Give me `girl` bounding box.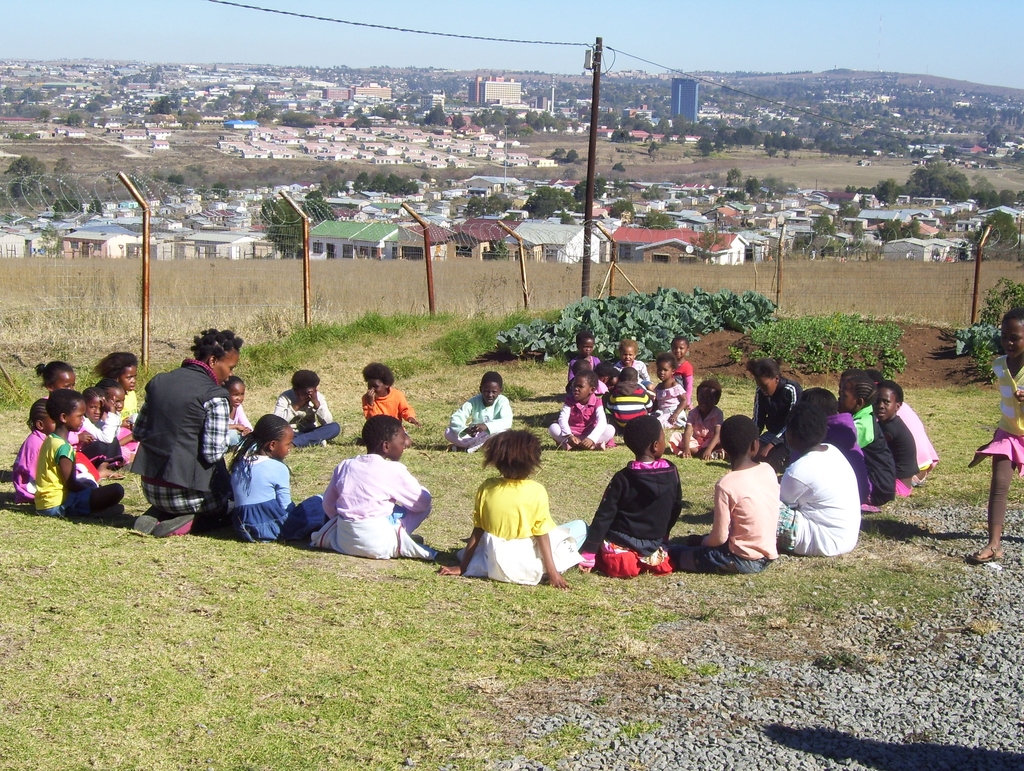
[left=965, top=295, right=1023, bottom=571].
